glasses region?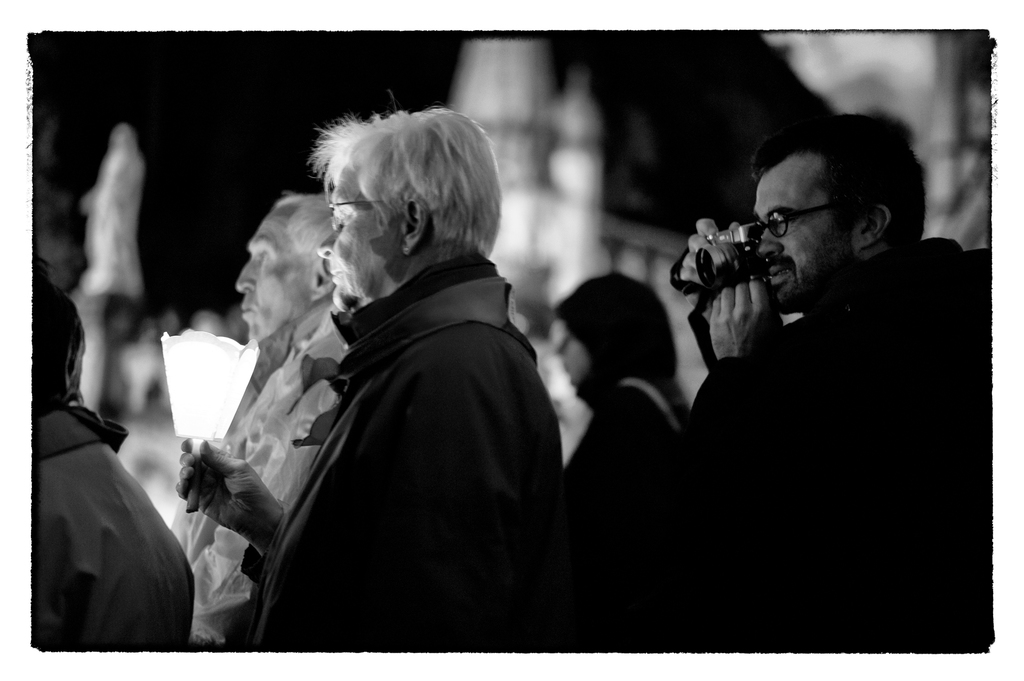
bbox(330, 201, 383, 232)
